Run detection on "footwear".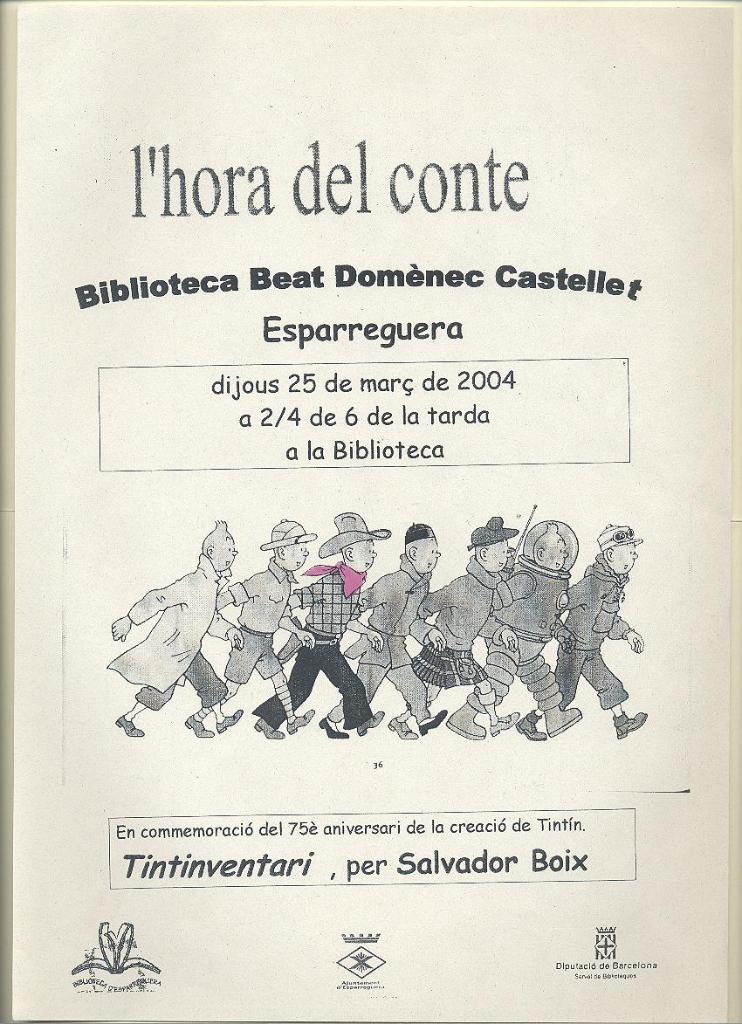
Result: [614, 711, 648, 739].
